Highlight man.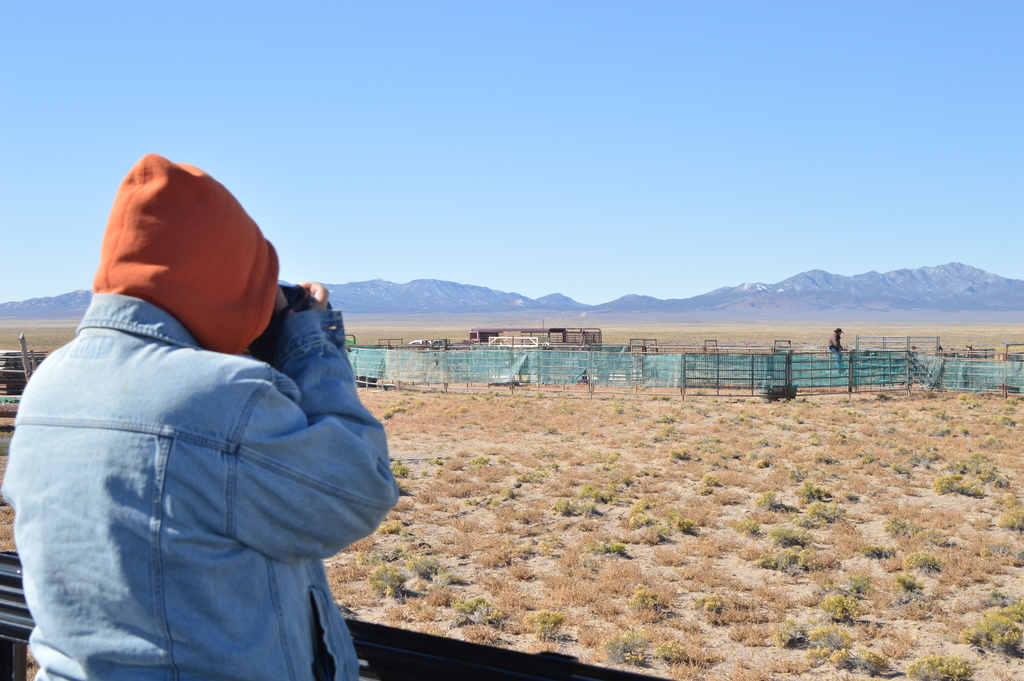
Highlighted region: 826, 327, 849, 374.
